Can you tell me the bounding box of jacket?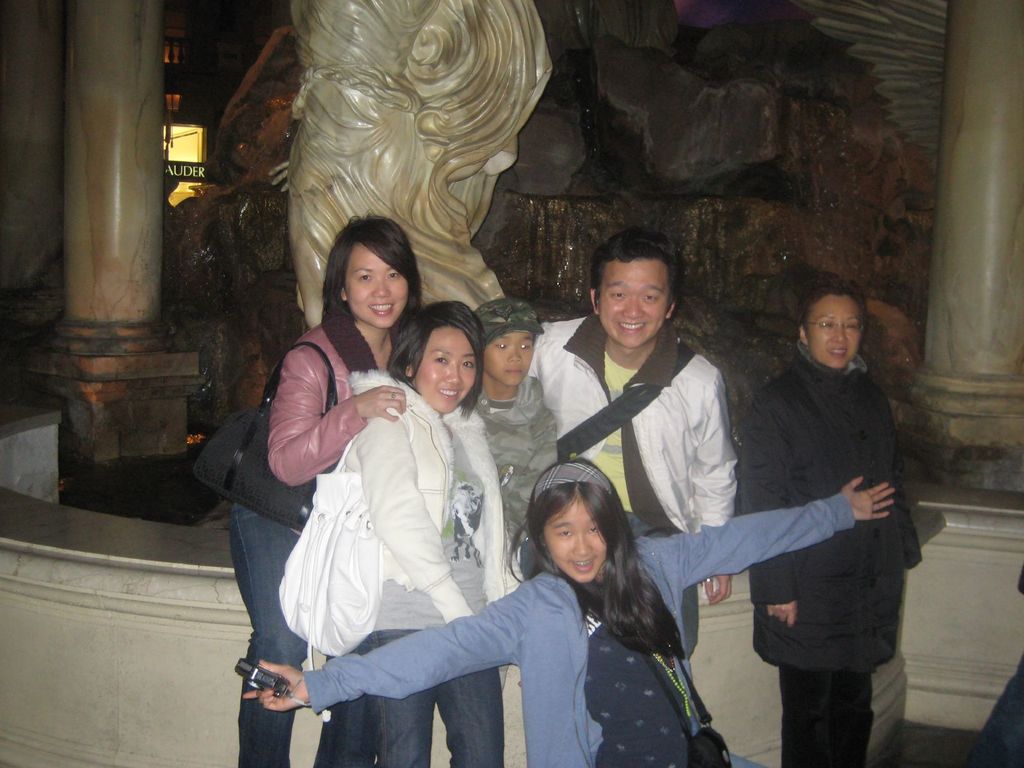
select_region(276, 315, 364, 485).
